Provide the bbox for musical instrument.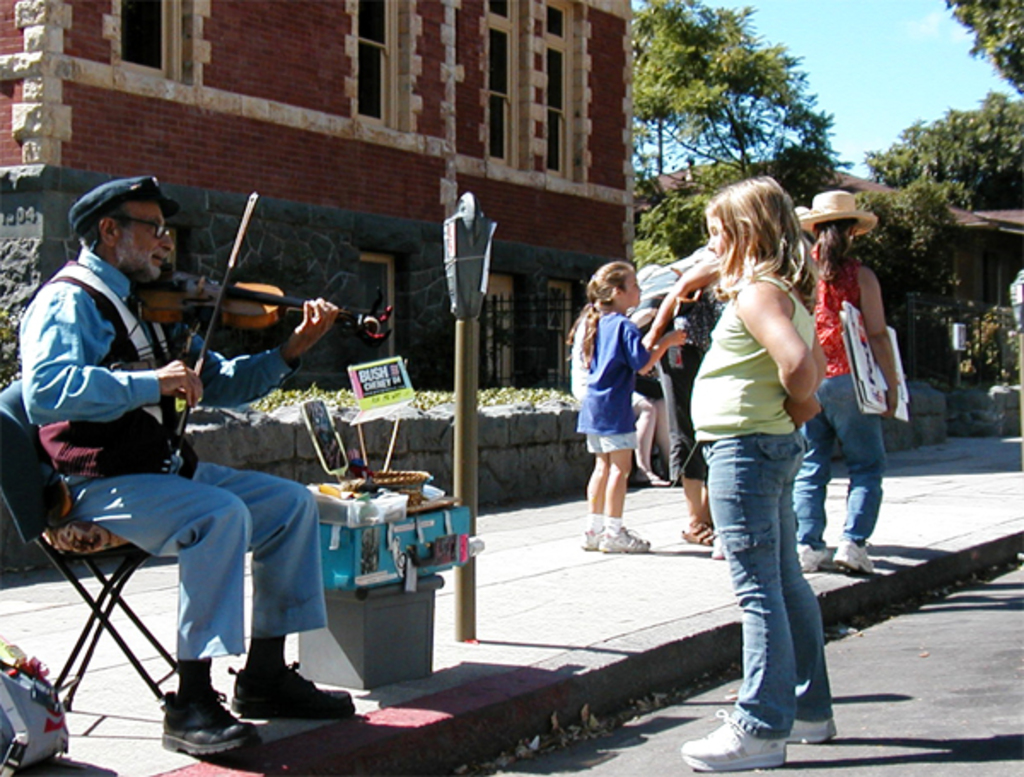
region(145, 278, 394, 319).
